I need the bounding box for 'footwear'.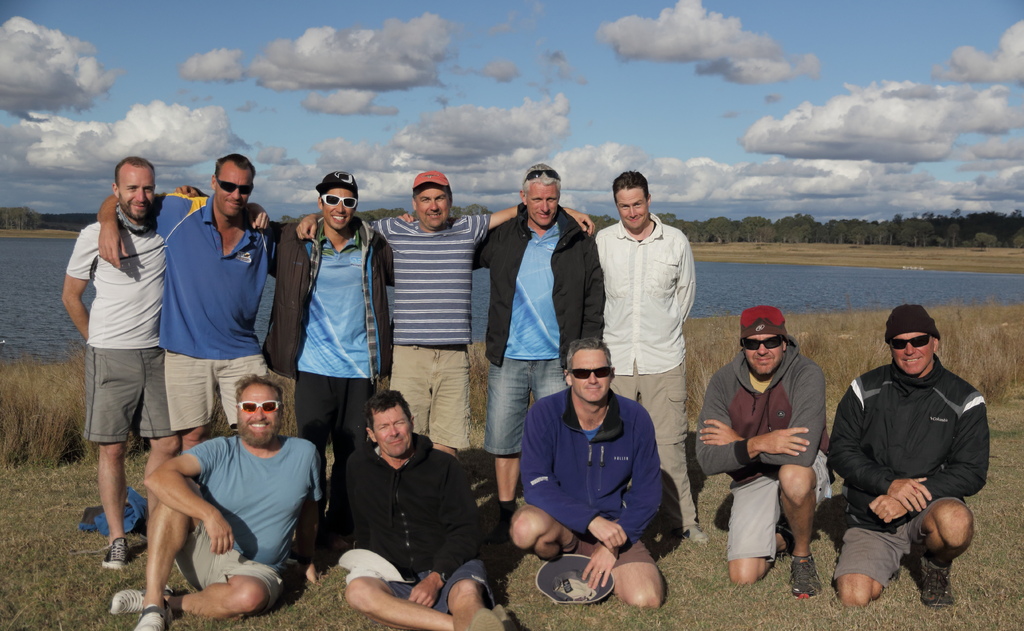
Here it is: crop(104, 584, 175, 620).
